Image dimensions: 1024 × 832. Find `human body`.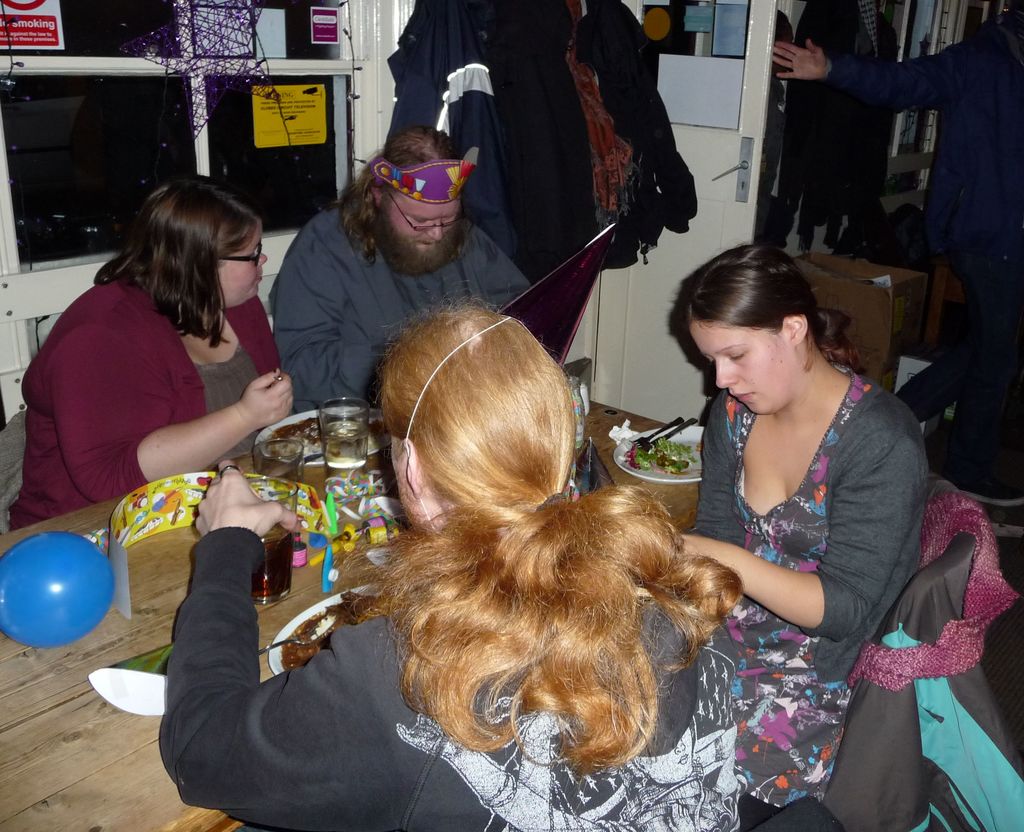
(154, 461, 750, 831).
